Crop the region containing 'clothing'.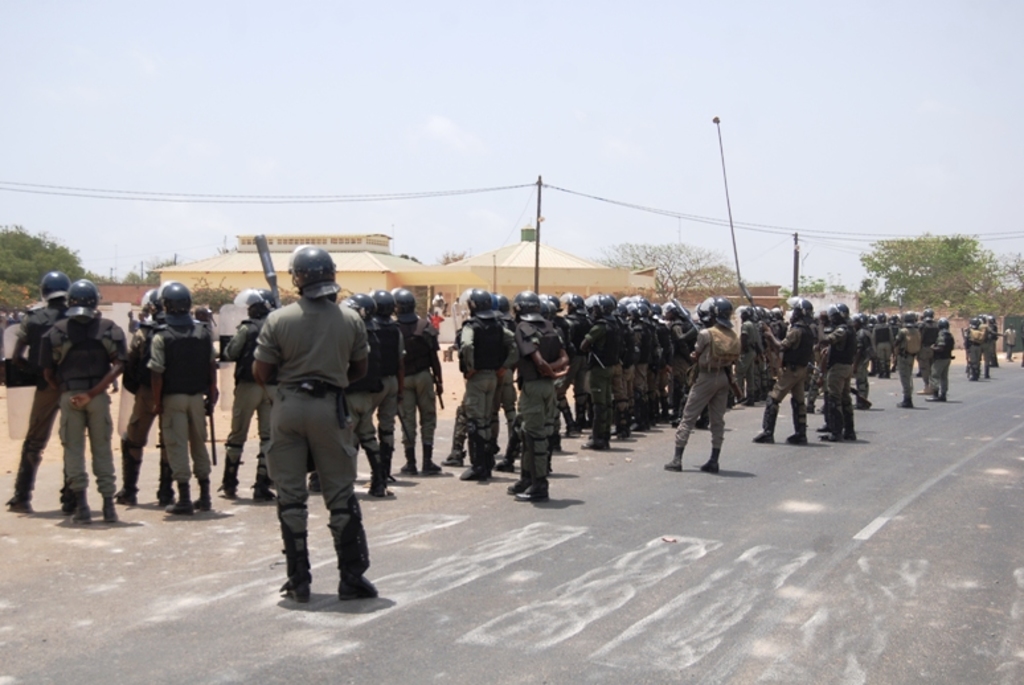
Crop region: <region>341, 303, 382, 475</region>.
